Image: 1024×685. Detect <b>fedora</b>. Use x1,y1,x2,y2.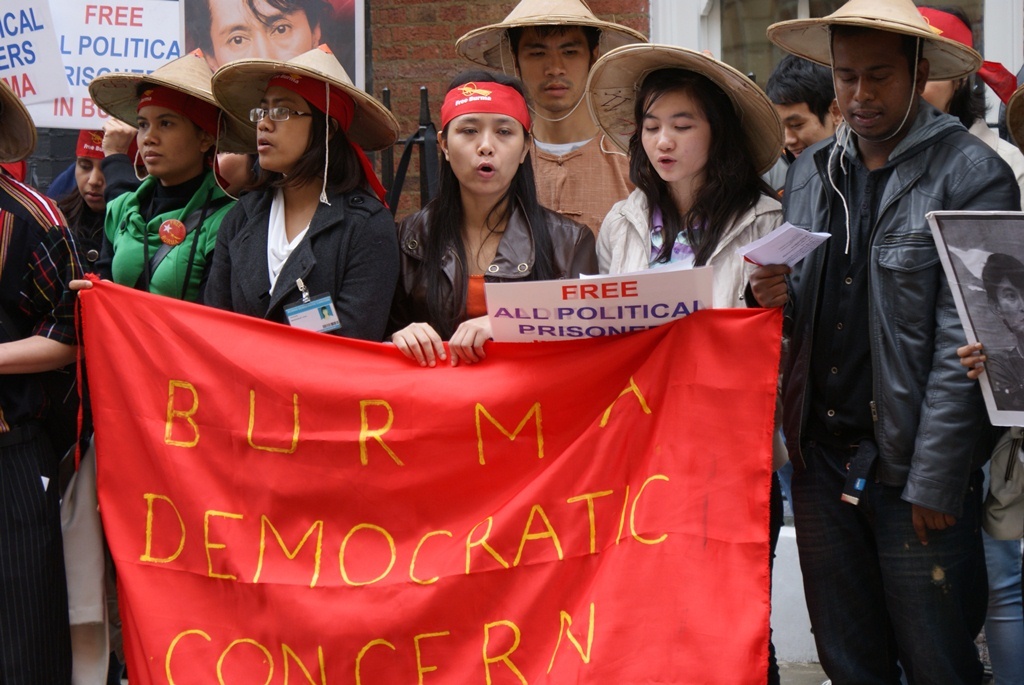
92,47,247,187.
